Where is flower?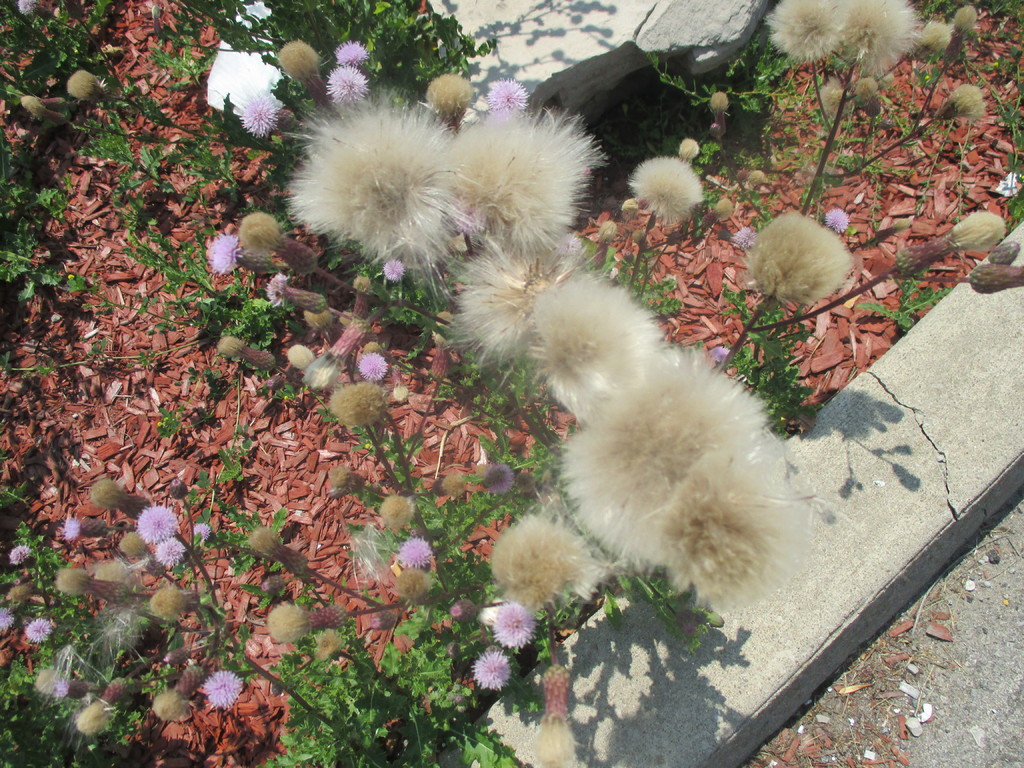
crop(321, 461, 365, 495).
